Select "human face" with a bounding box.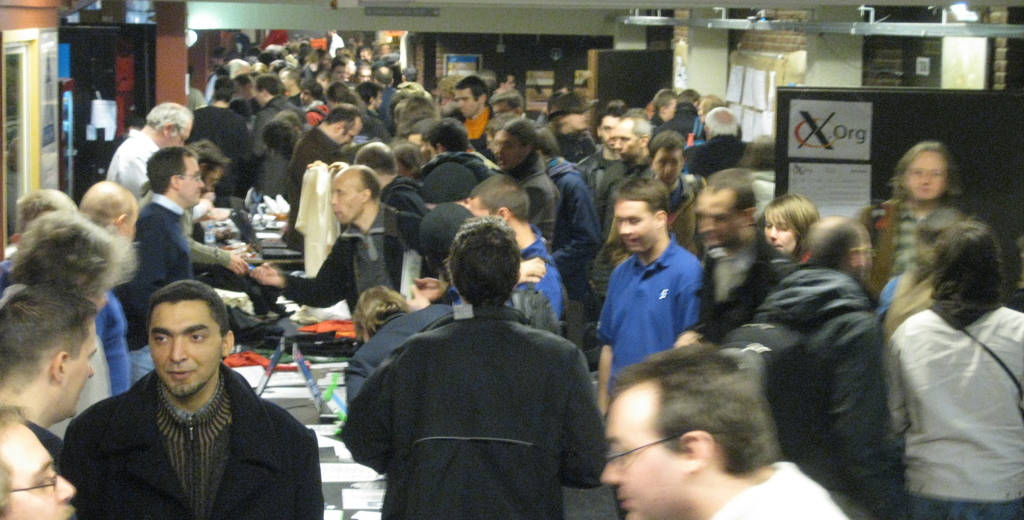
{"left": 757, "top": 212, "right": 794, "bottom": 252}.
